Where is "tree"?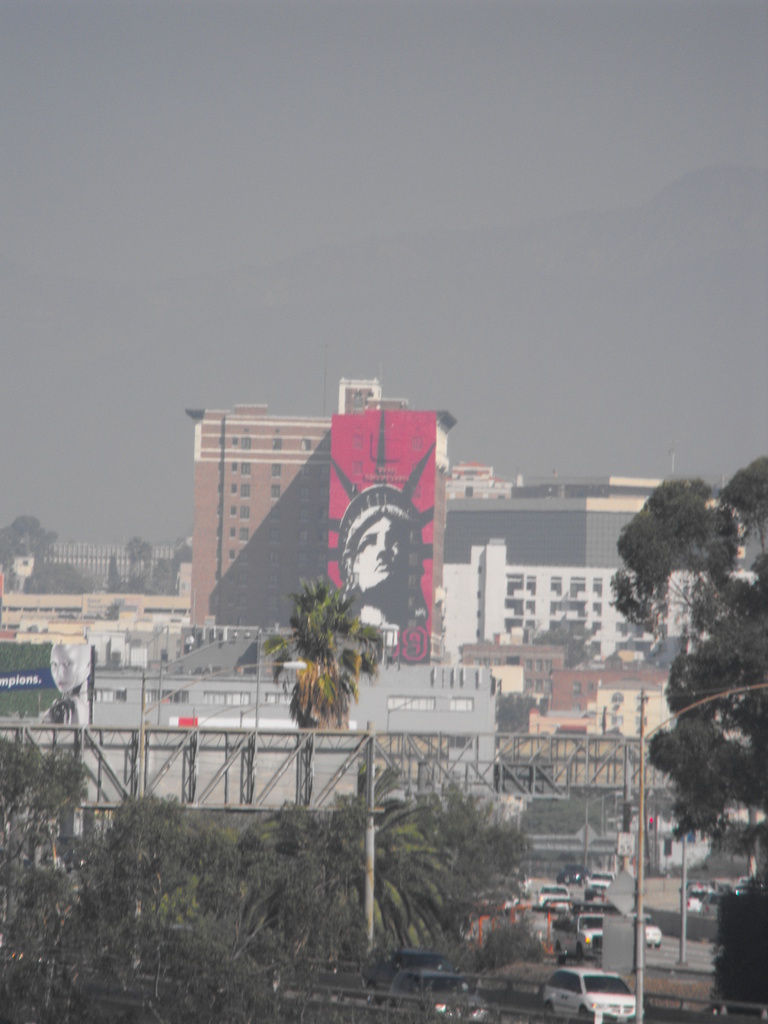
detection(124, 532, 157, 574).
